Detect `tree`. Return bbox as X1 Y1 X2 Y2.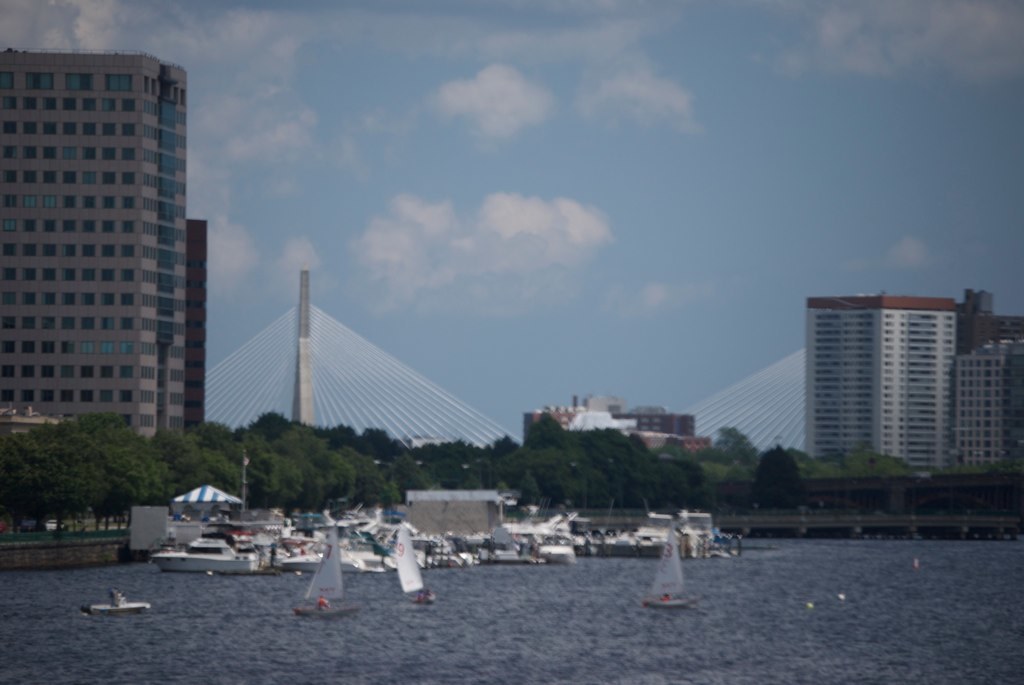
749 449 801 514.
